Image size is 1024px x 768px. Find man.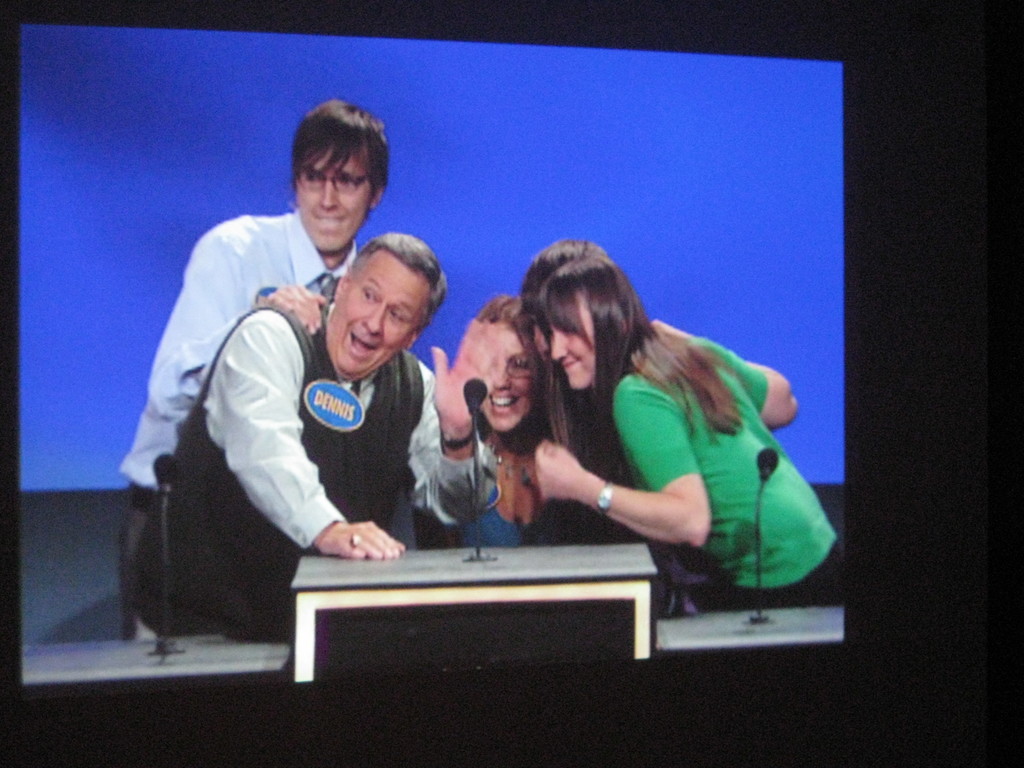
124 95 392 637.
